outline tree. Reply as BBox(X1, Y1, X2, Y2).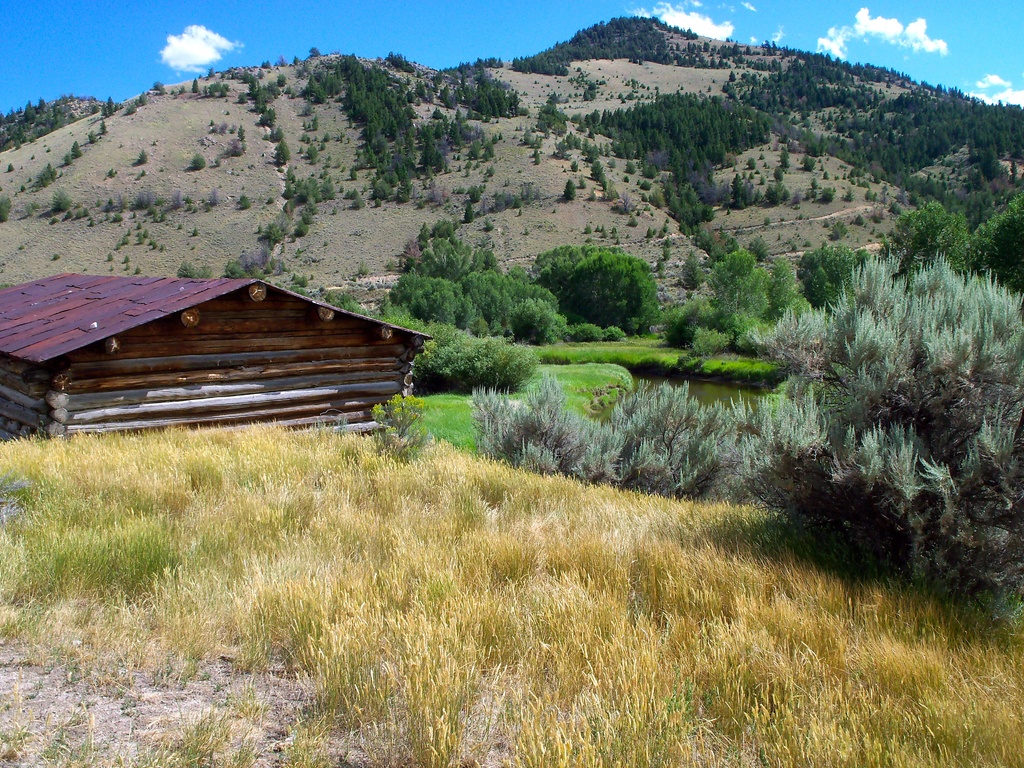
BBox(661, 247, 673, 260).
